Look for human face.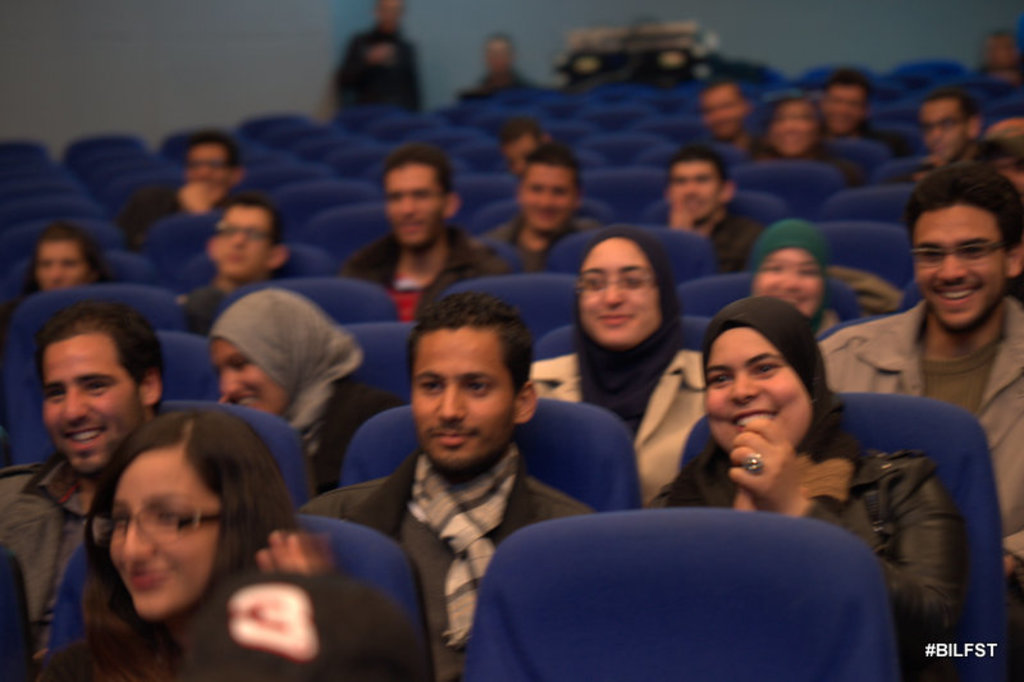
Found: select_region(673, 159, 714, 218).
